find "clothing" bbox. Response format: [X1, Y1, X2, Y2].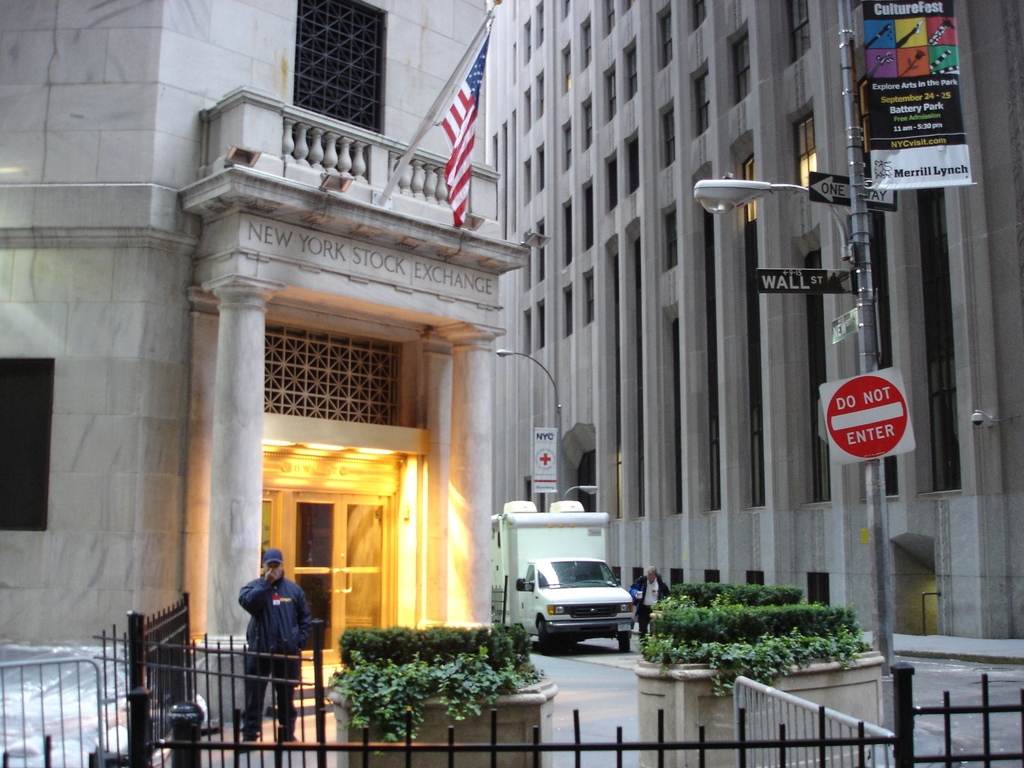
[627, 576, 676, 639].
